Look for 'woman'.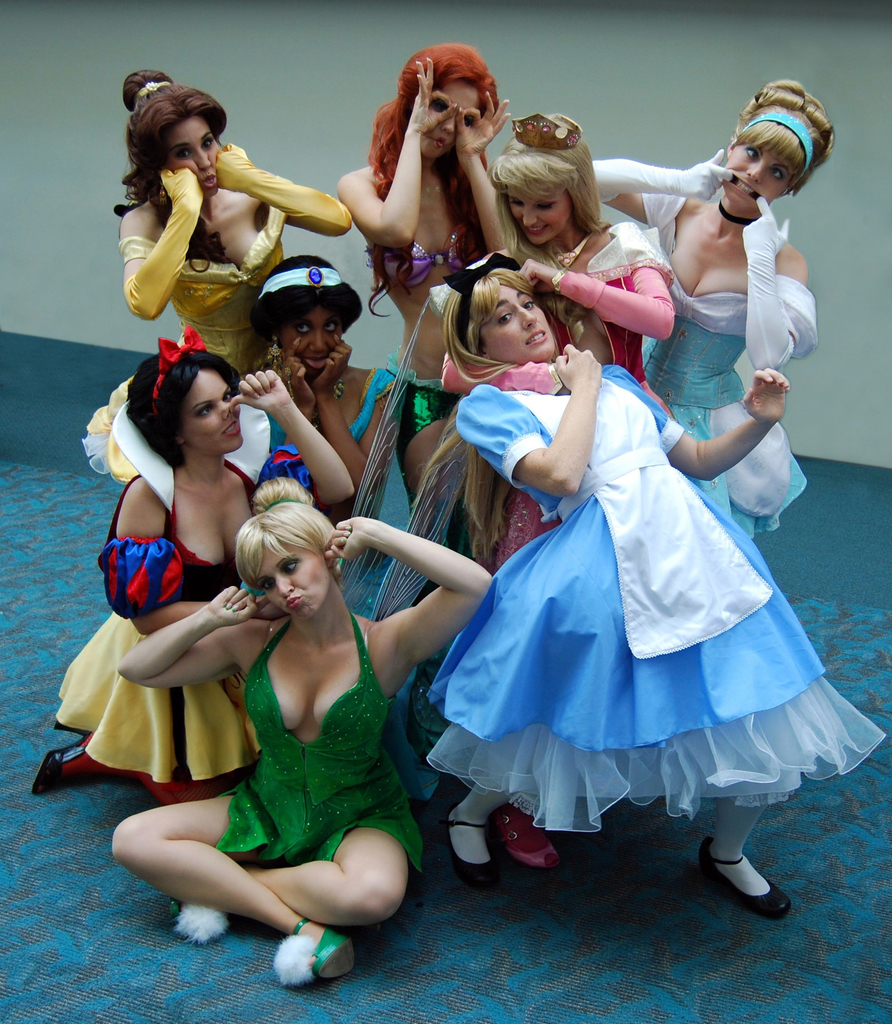
Found: box=[464, 113, 676, 876].
